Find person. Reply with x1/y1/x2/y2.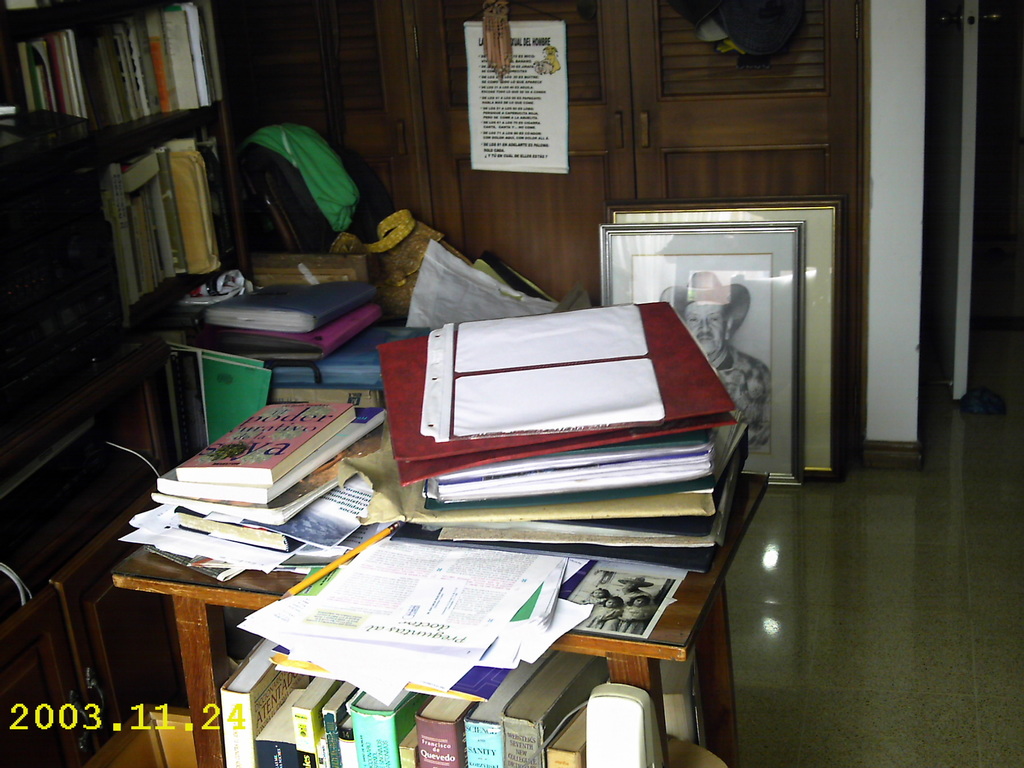
658/269/768/454.
